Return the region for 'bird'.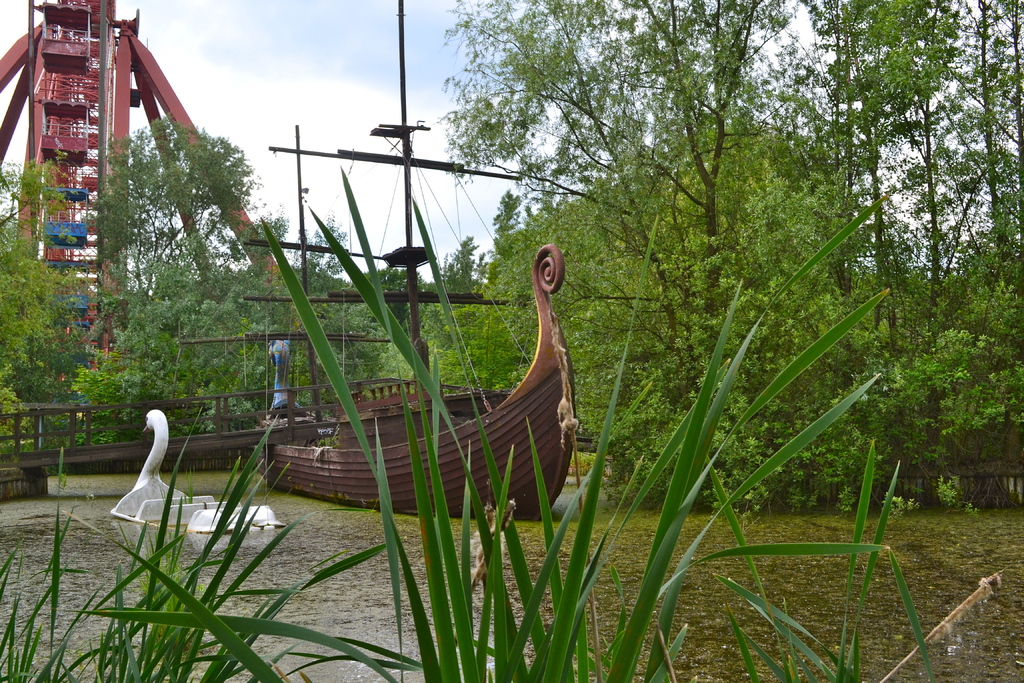
(106,410,291,545).
